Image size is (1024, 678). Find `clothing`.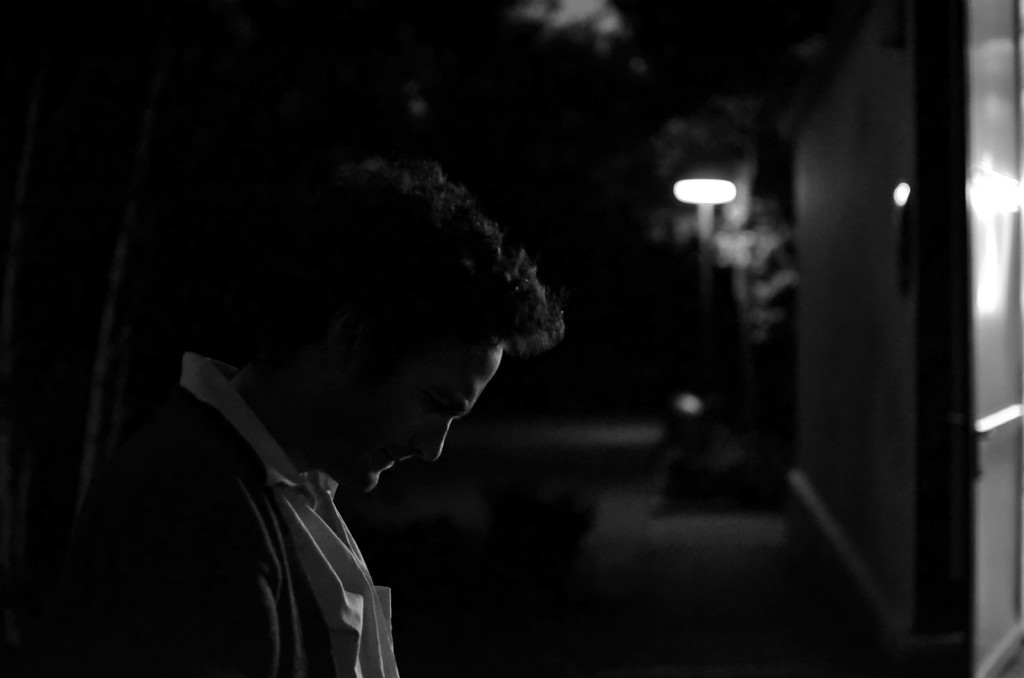
[x1=70, y1=346, x2=397, y2=677].
